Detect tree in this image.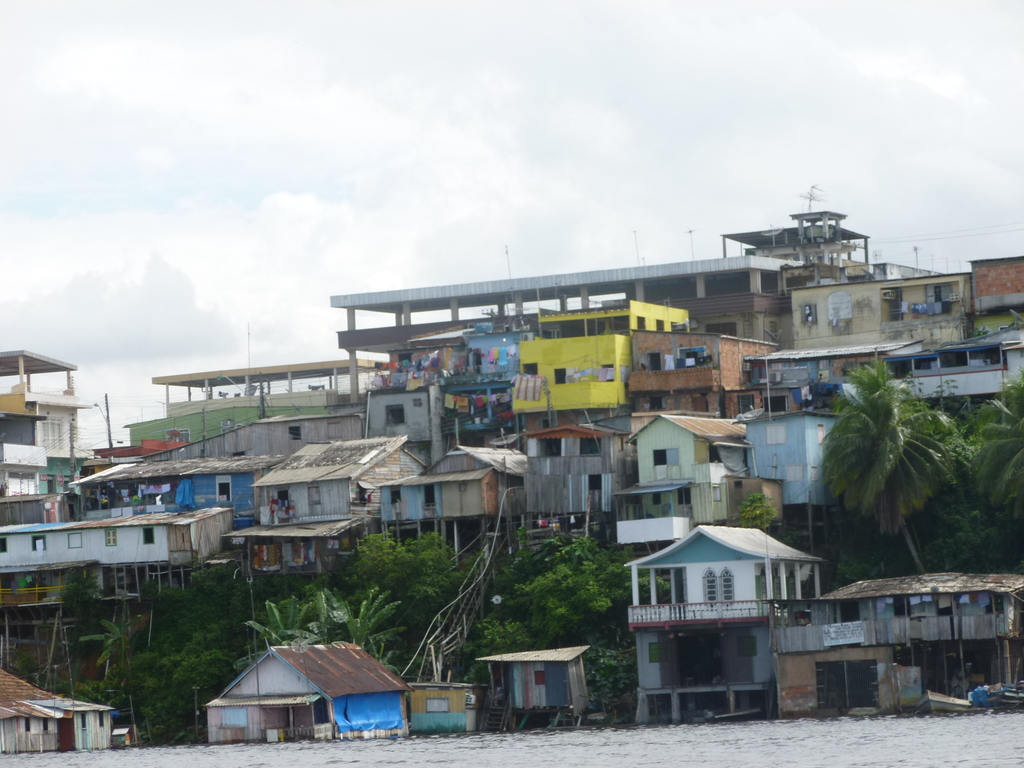
Detection: bbox=(317, 580, 403, 698).
